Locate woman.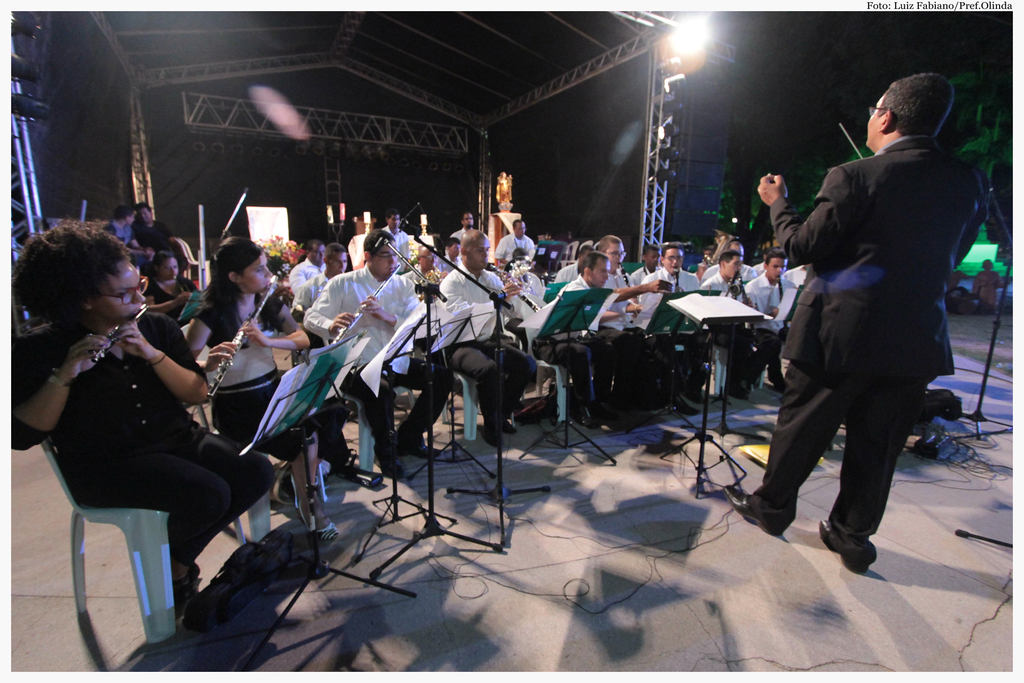
Bounding box: bbox=(56, 263, 225, 652).
